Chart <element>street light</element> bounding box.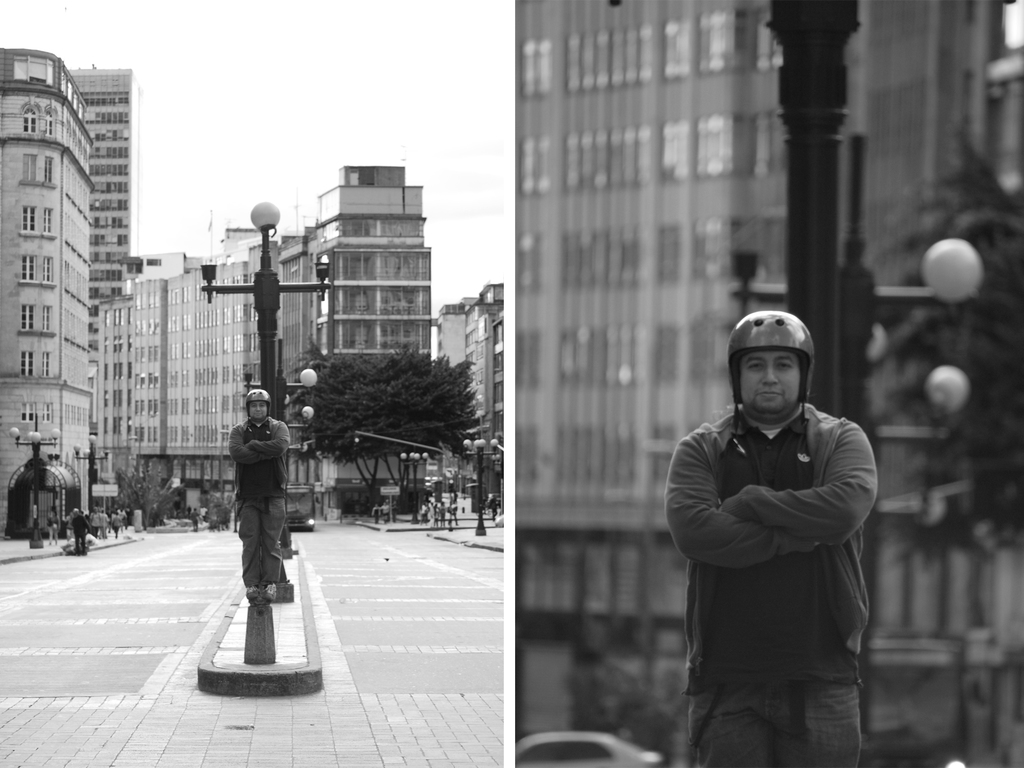
Charted: (74,433,111,512).
